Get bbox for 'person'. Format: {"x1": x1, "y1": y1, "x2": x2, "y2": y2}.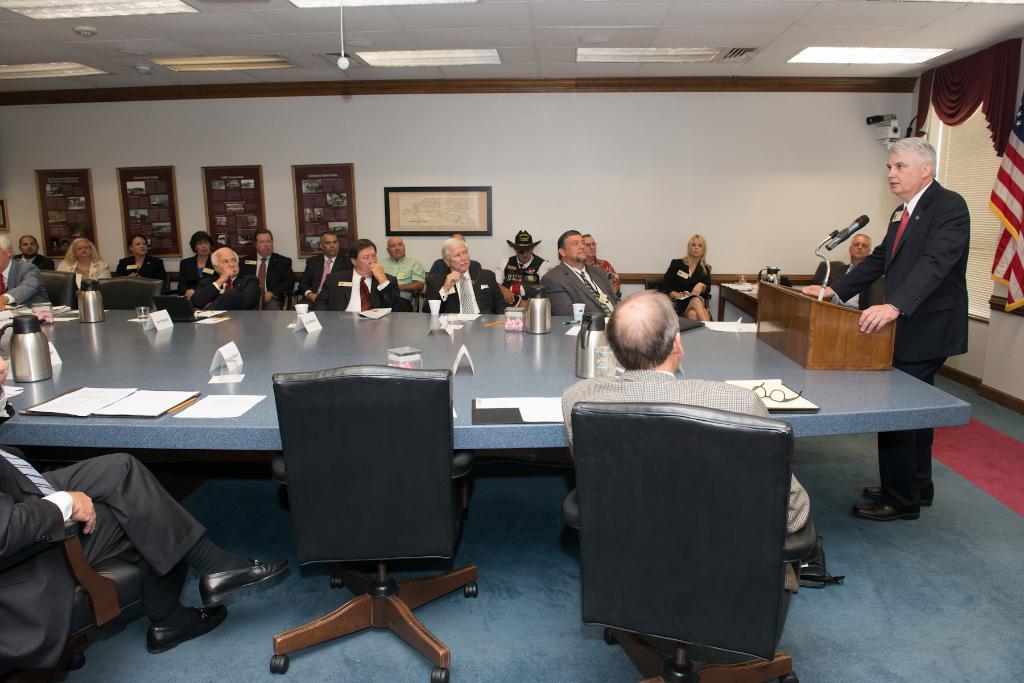
{"x1": 182, "y1": 245, "x2": 260, "y2": 310}.
